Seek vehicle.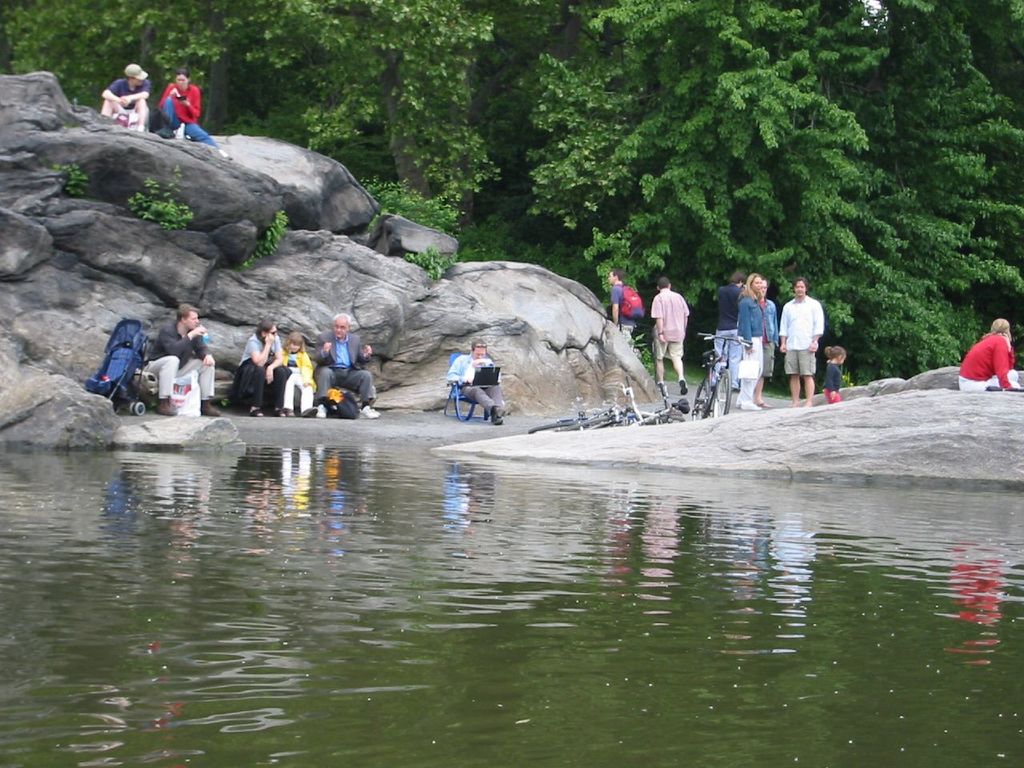
detection(82, 314, 156, 418).
